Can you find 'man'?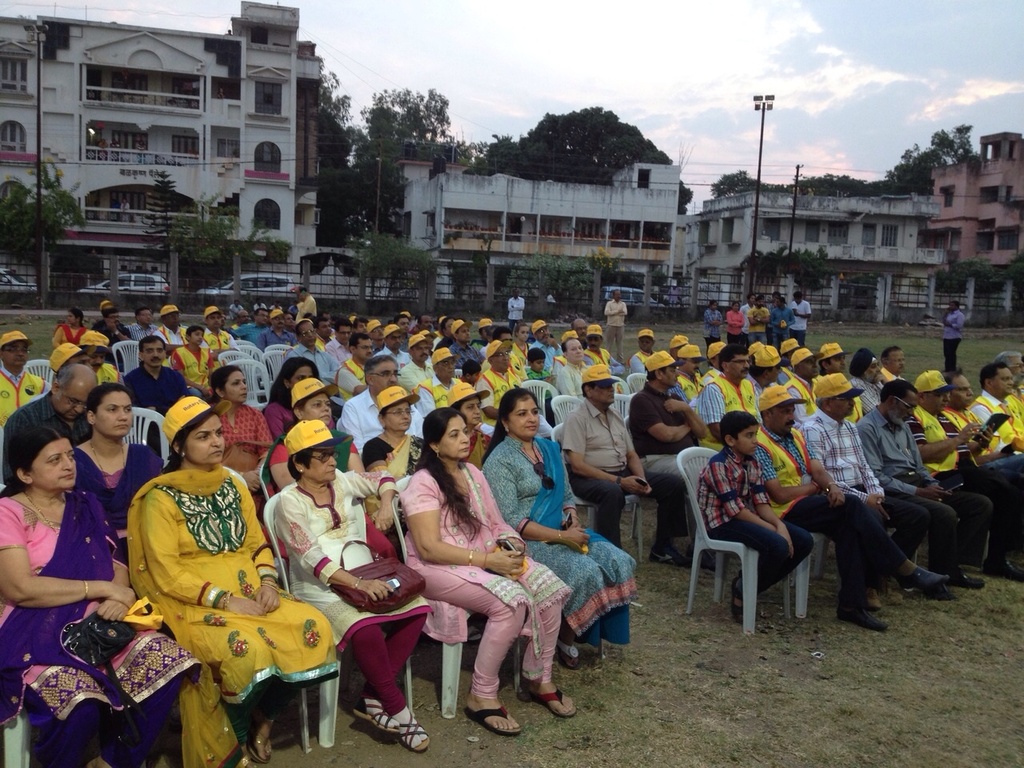
Yes, bounding box: 126 306 158 337.
